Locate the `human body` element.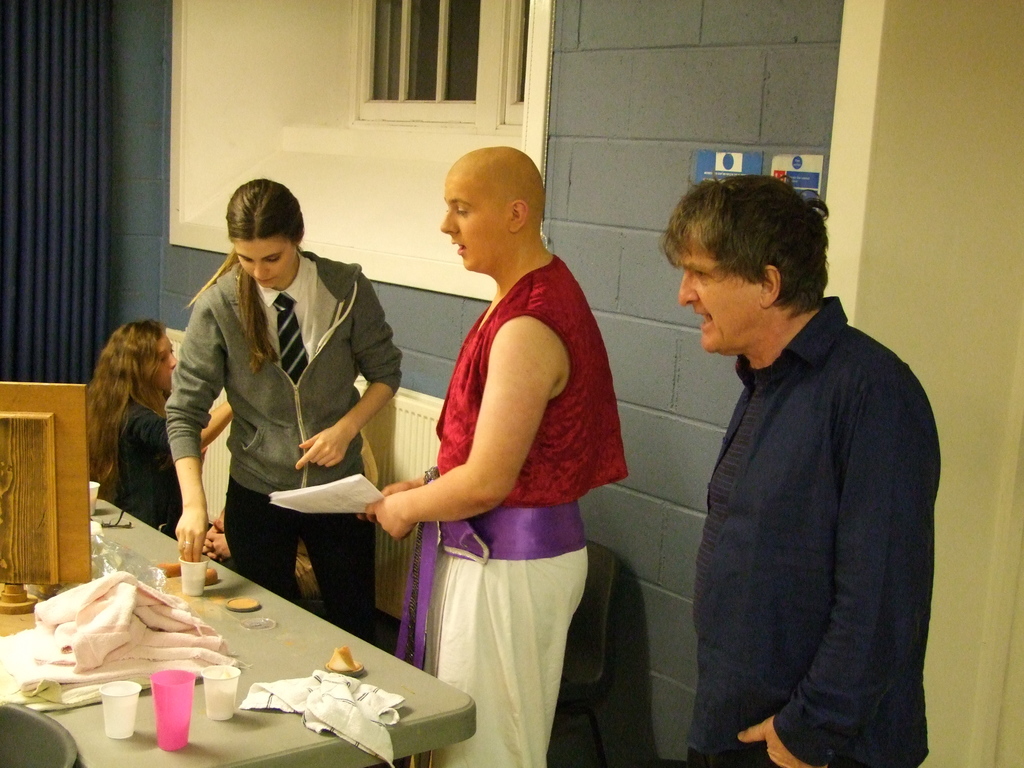
Element bbox: [x1=369, y1=117, x2=604, y2=750].
